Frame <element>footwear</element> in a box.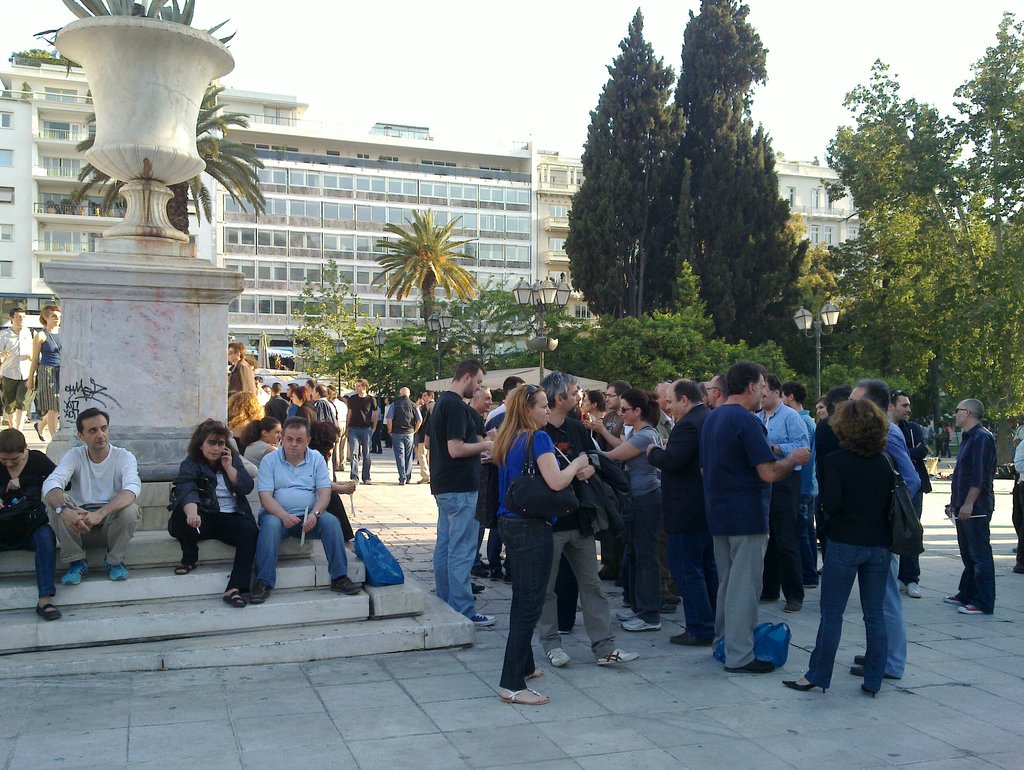
l=898, t=578, r=923, b=600.
